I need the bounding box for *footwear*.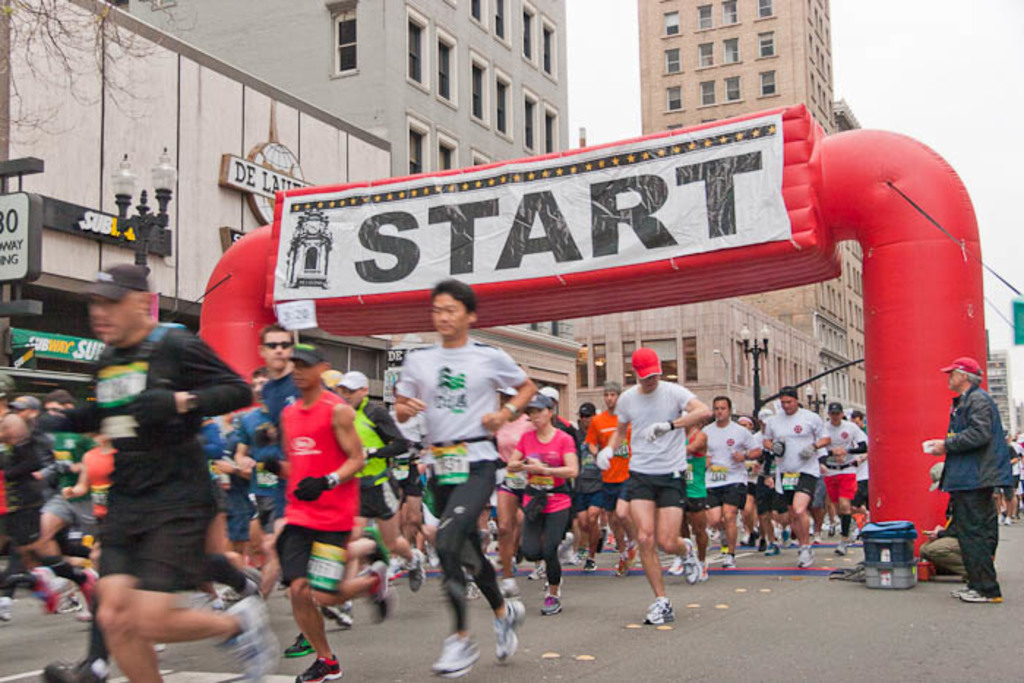
Here it is: BBox(617, 541, 642, 567).
